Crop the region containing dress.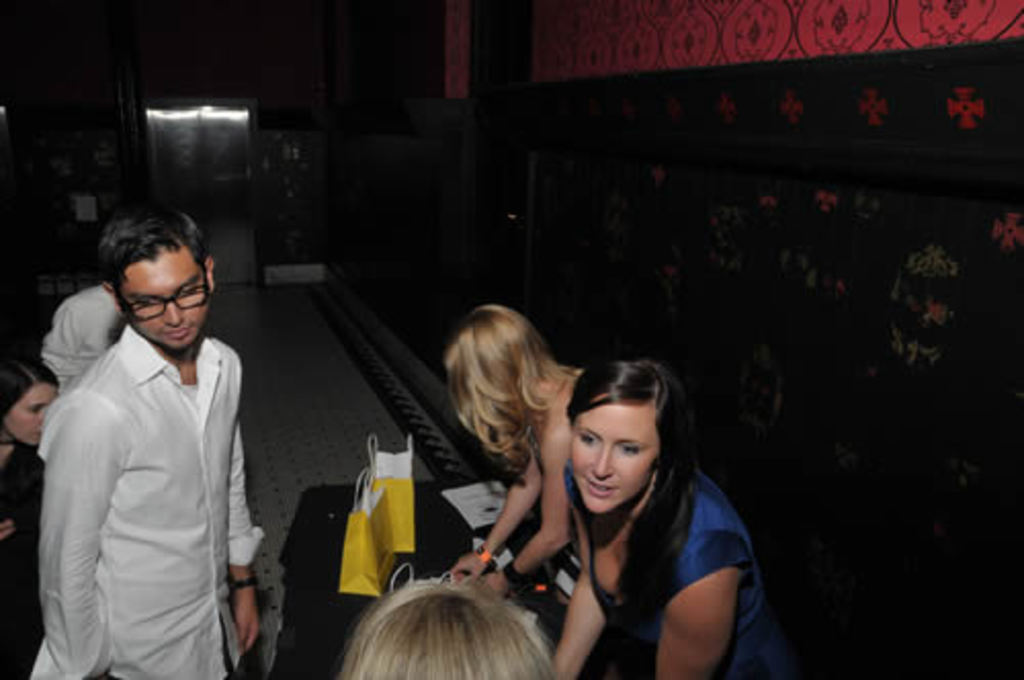
Crop region: box=[565, 461, 778, 678].
